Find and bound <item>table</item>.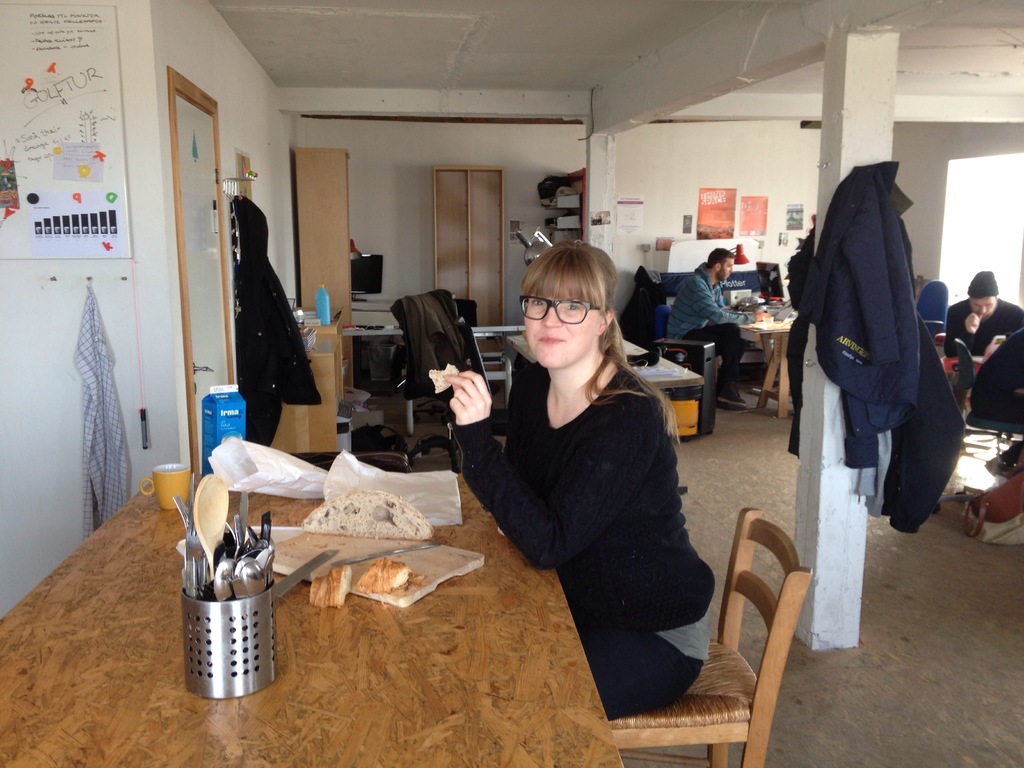
Bound: locate(730, 308, 800, 417).
